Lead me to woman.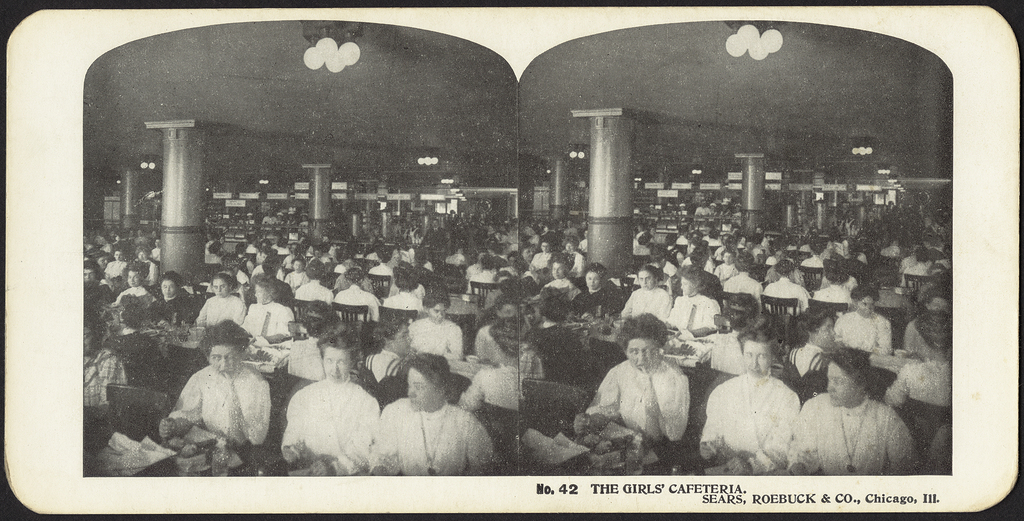
Lead to locate(532, 286, 582, 380).
